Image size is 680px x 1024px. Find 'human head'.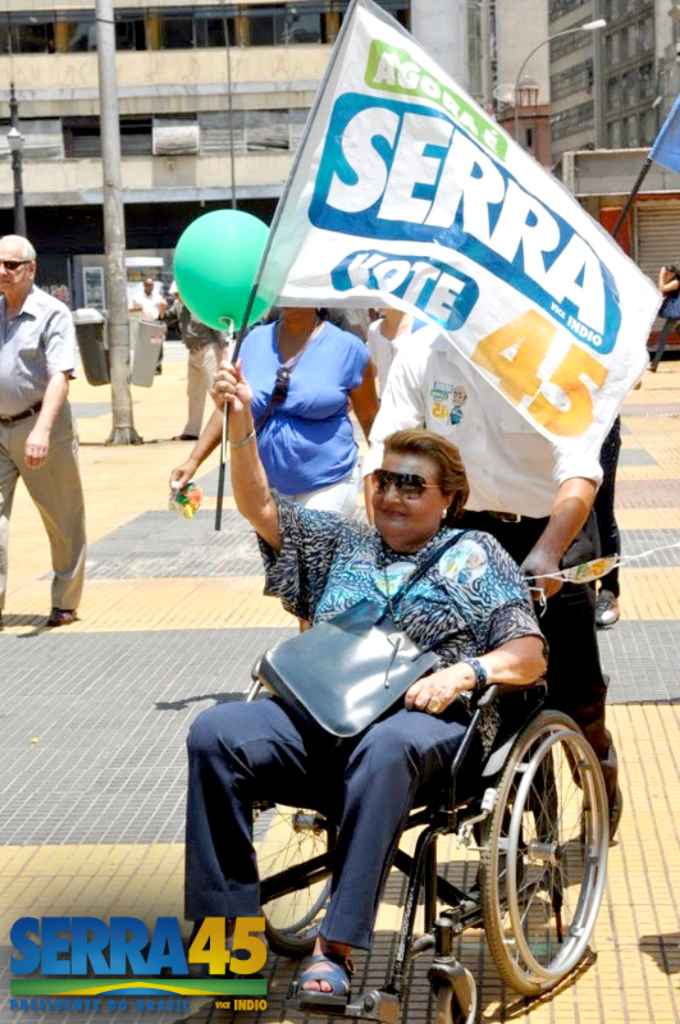
l=0, t=232, r=38, b=298.
